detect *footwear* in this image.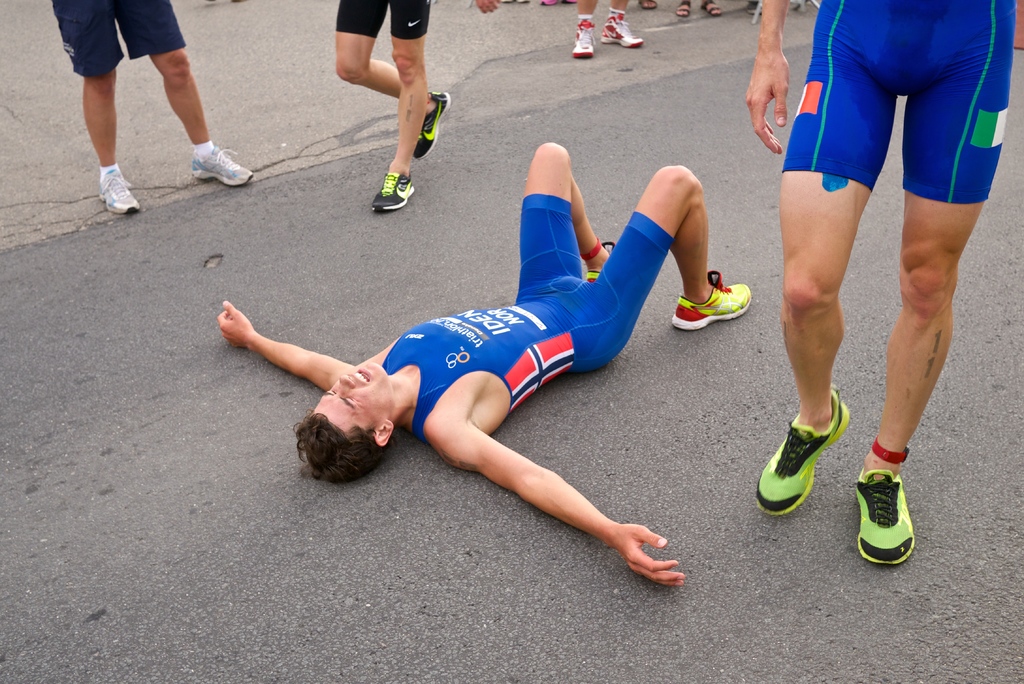
Detection: locate(757, 386, 851, 519).
